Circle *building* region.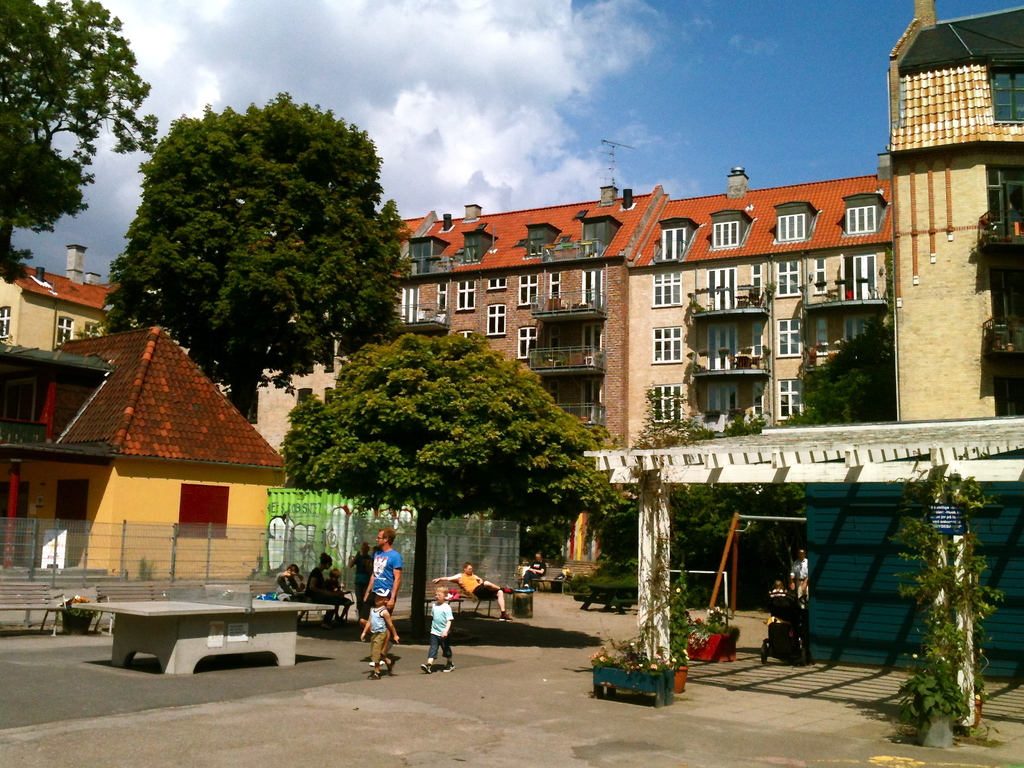
Region: (887,0,1023,420).
